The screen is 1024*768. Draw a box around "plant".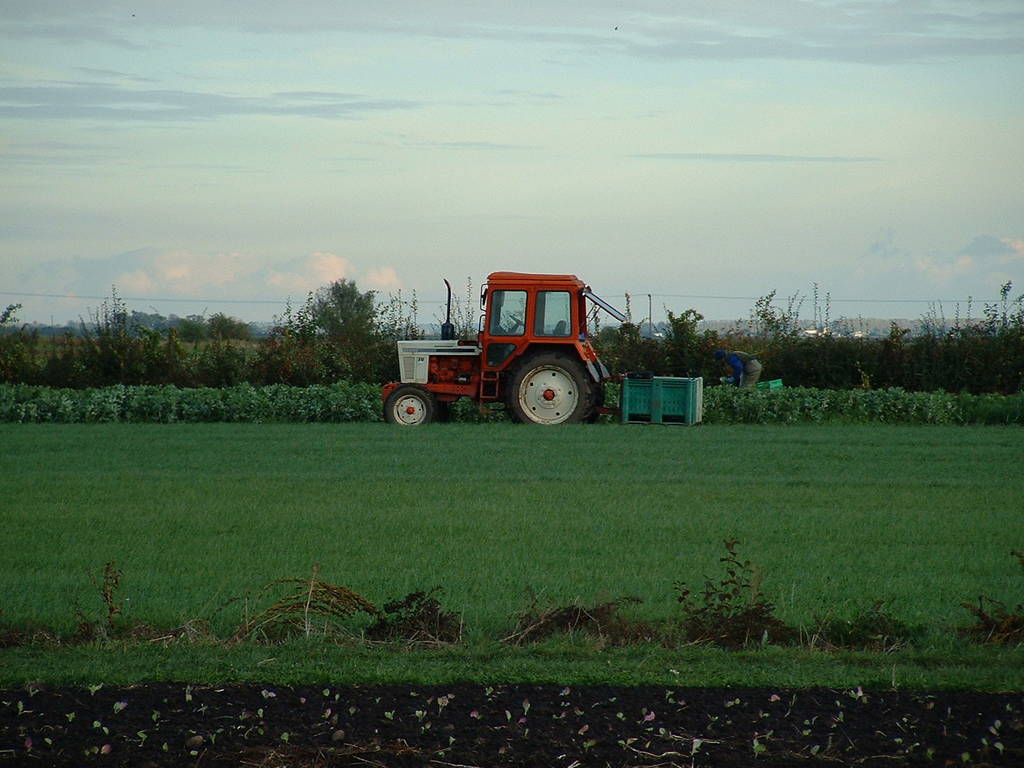
644:710:655:723.
